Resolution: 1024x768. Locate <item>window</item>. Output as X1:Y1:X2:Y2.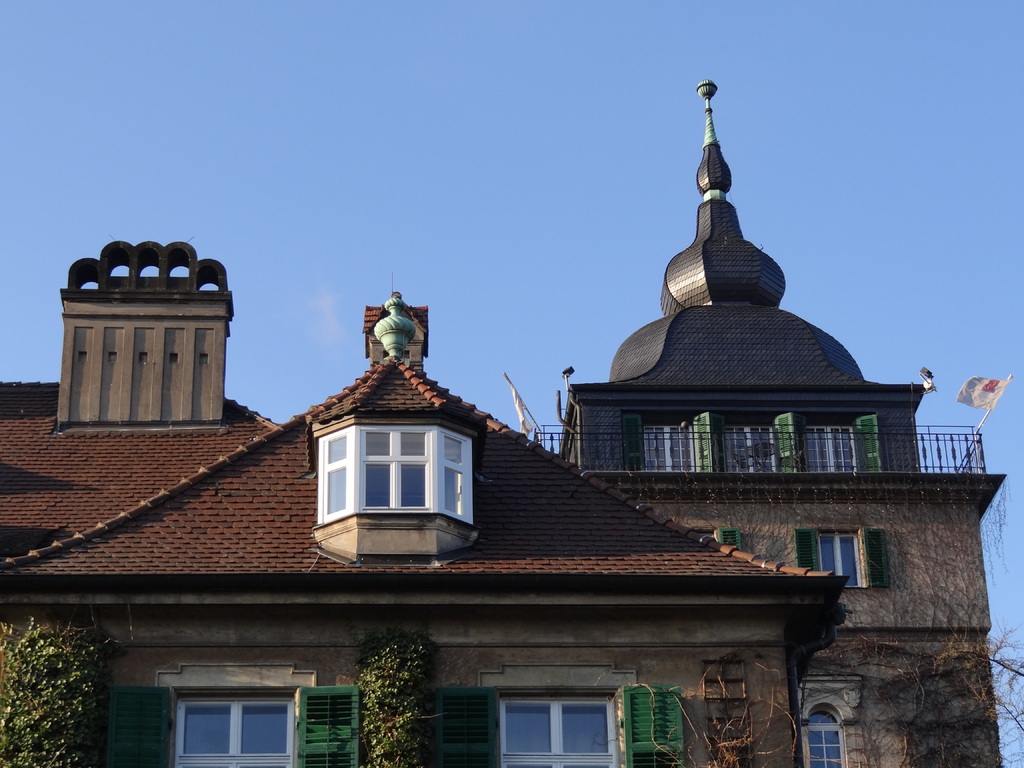
692:524:742:547.
